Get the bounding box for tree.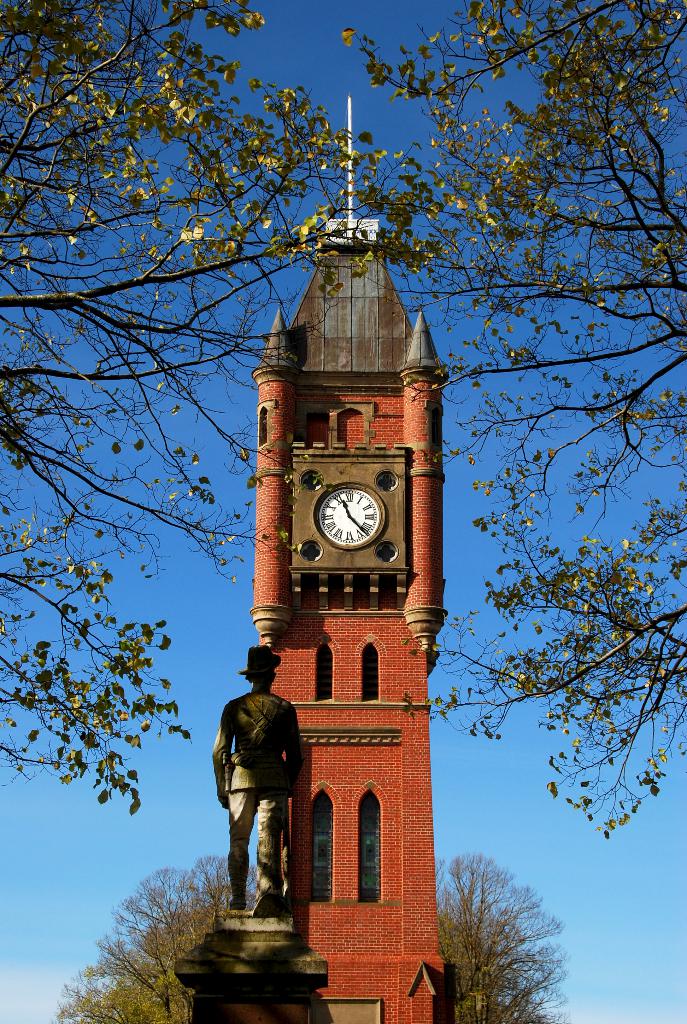
detection(40, 854, 262, 1023).
